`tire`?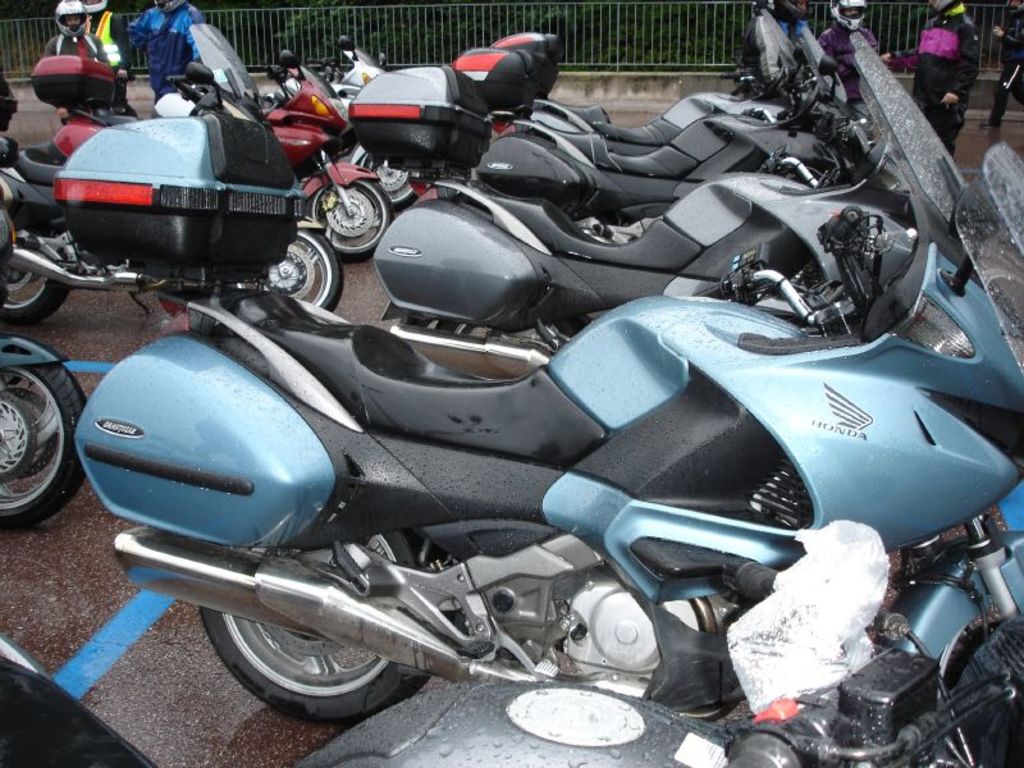
(0, 356, 88, 529)
